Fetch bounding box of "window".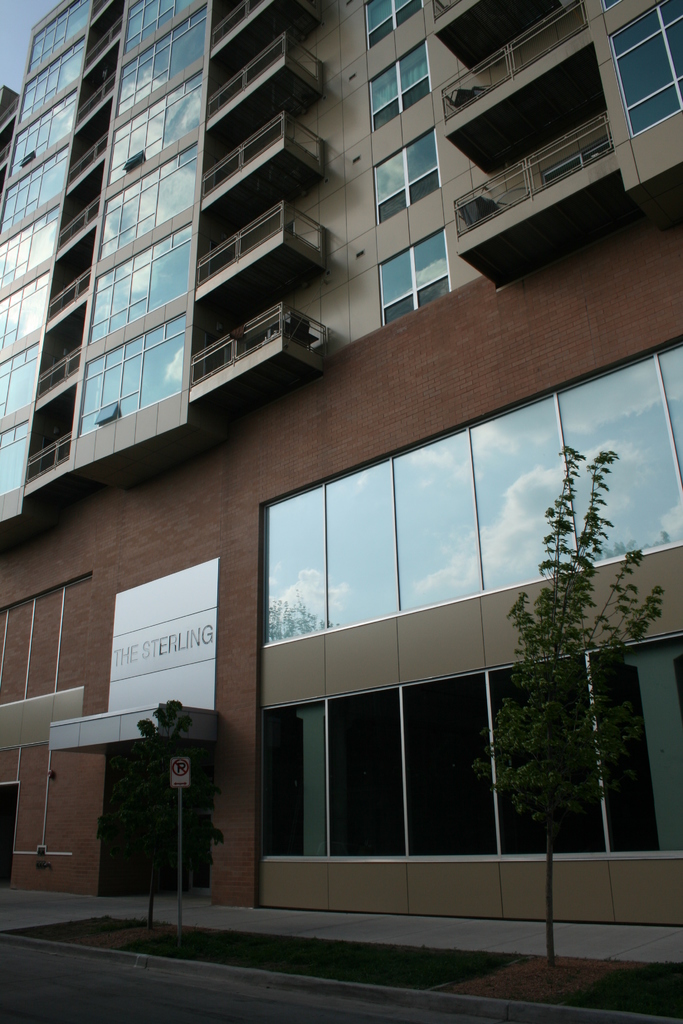
Bbox: bbox(365, 0, 423, 49).
